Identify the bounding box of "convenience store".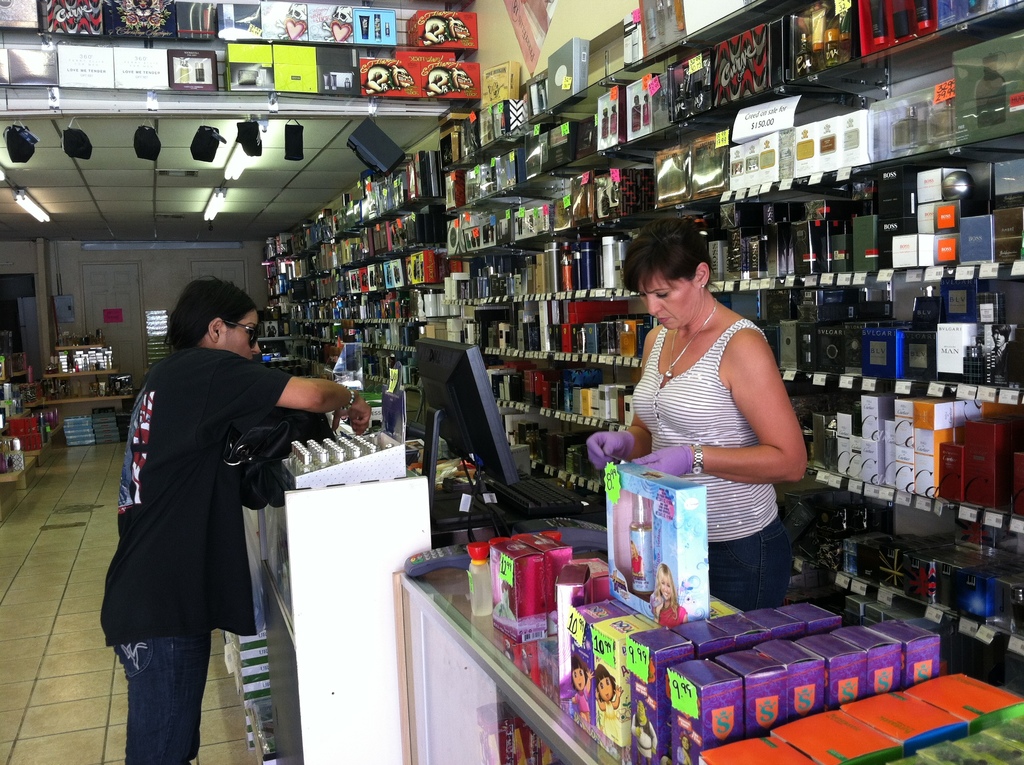
{"left": 0, "top": 0, "right": 1023, "bottom": 764}.
